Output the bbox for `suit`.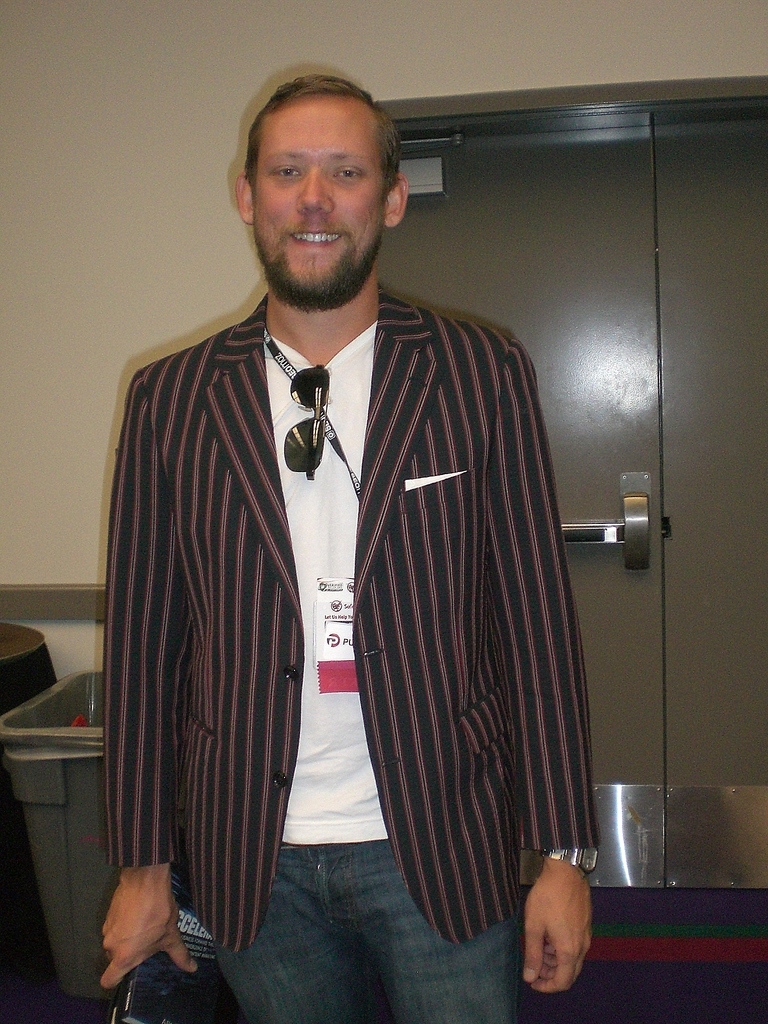
104,287,602,956.
